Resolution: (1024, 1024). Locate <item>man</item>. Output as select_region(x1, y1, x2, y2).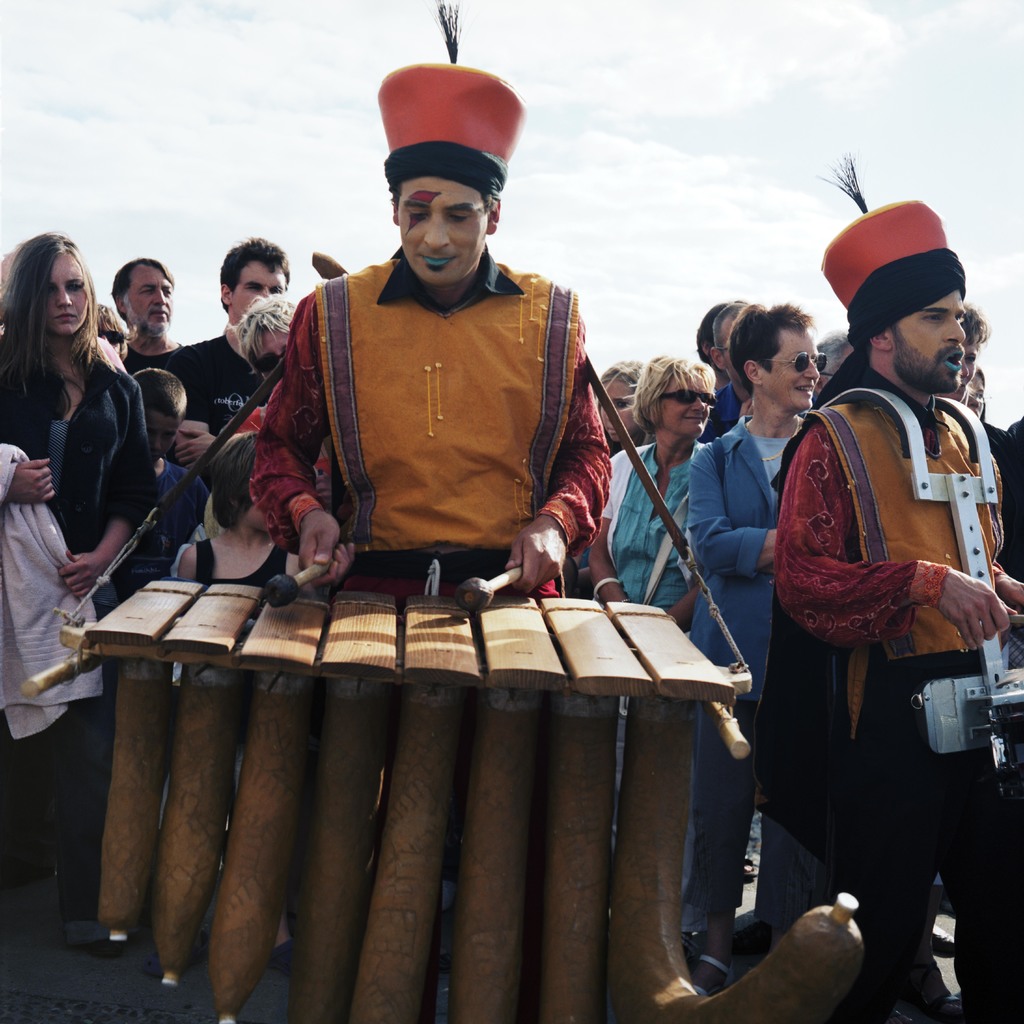
select_region(111, 254, 188, 373).
